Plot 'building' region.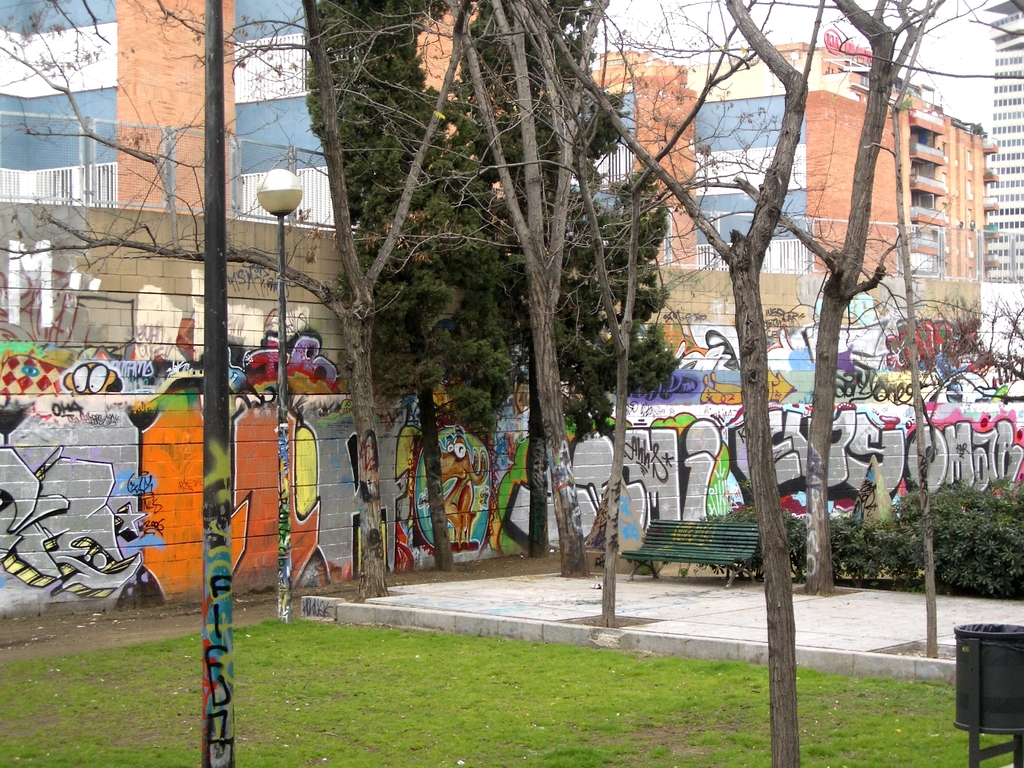
Plotted at [x1=697, y1=32, x2=1007, y2=298].
